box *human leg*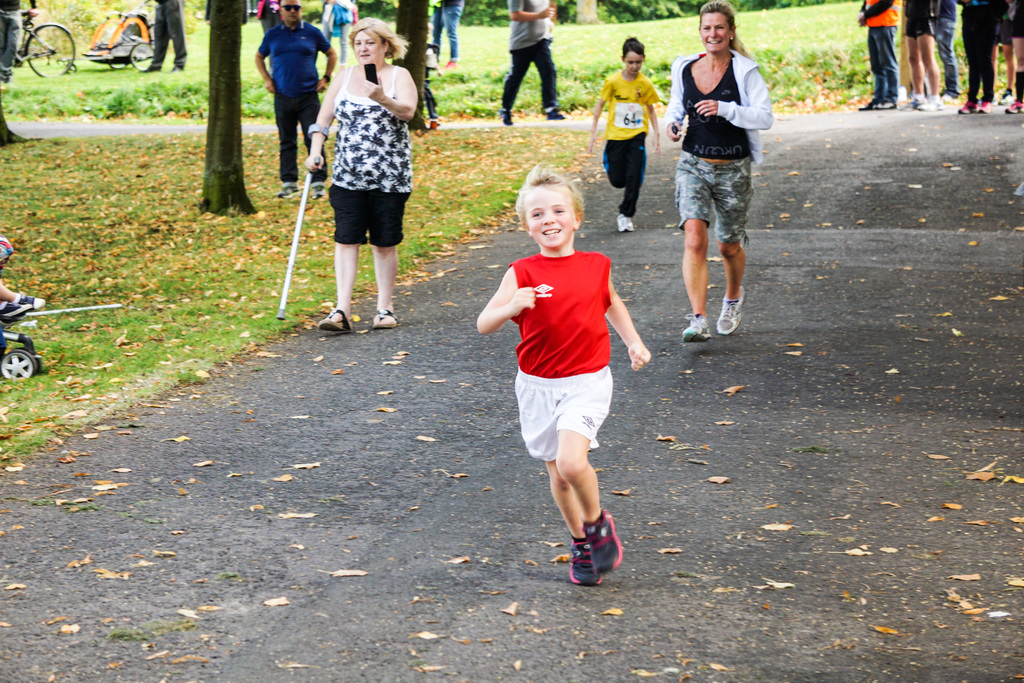
x1=917, y1=37, x2=940, y2=110
